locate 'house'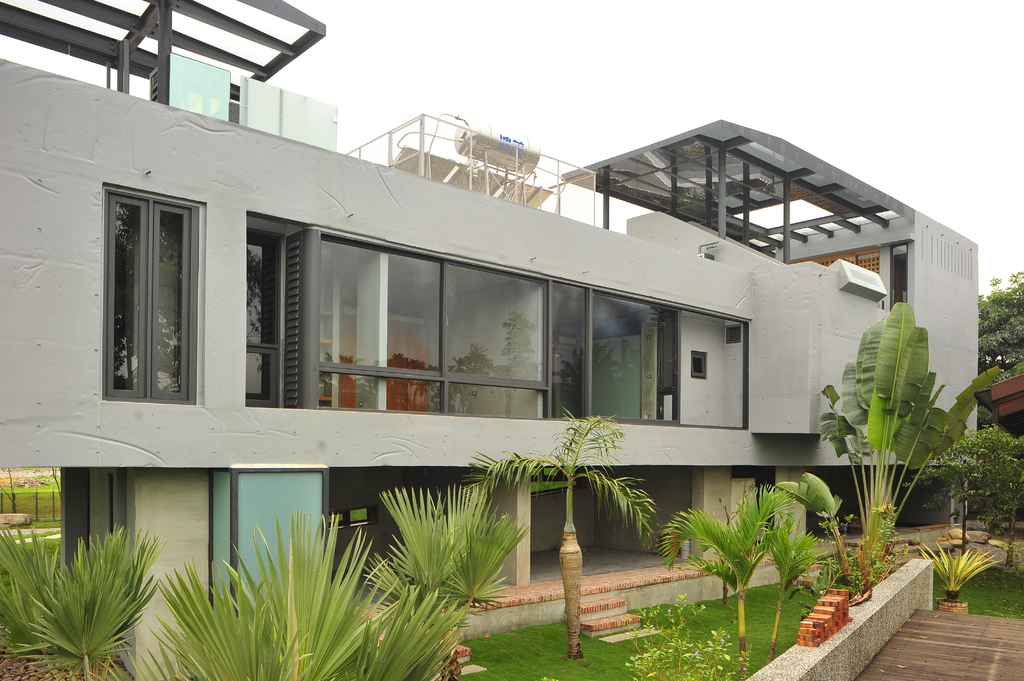
locate(40, 47, 966, 653)
